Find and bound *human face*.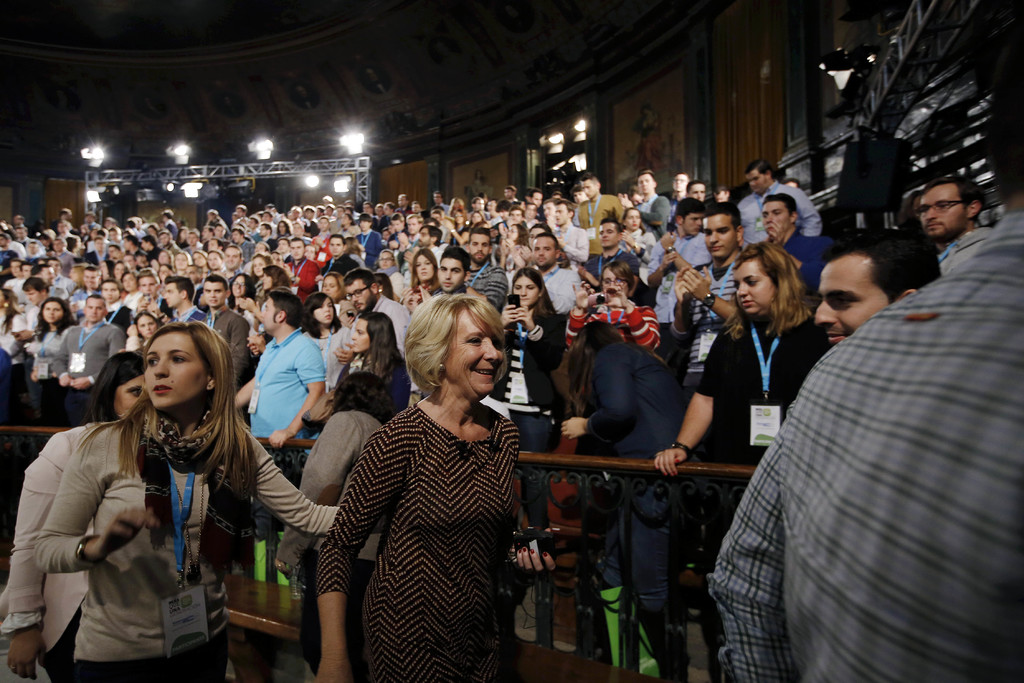
Bound: <bbox>600, 222, 617, 252</bbox>.
